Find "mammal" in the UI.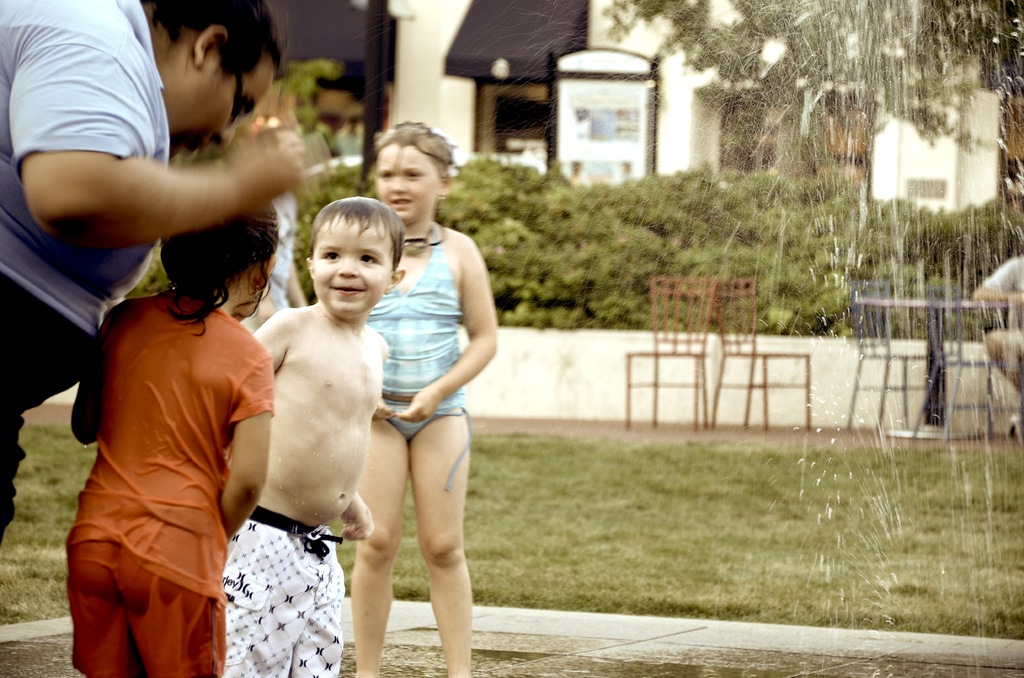
UI element at x1=966 y1=255 x2=1023 y2=437.
